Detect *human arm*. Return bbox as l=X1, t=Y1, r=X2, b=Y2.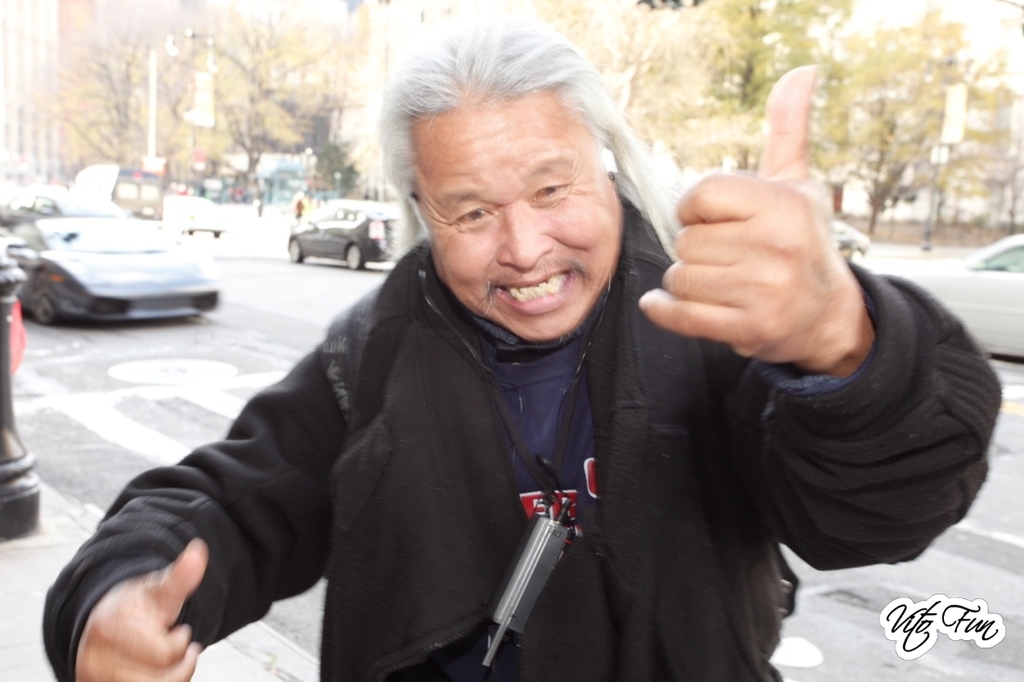
l=47, t=251, r=403, b=681.
